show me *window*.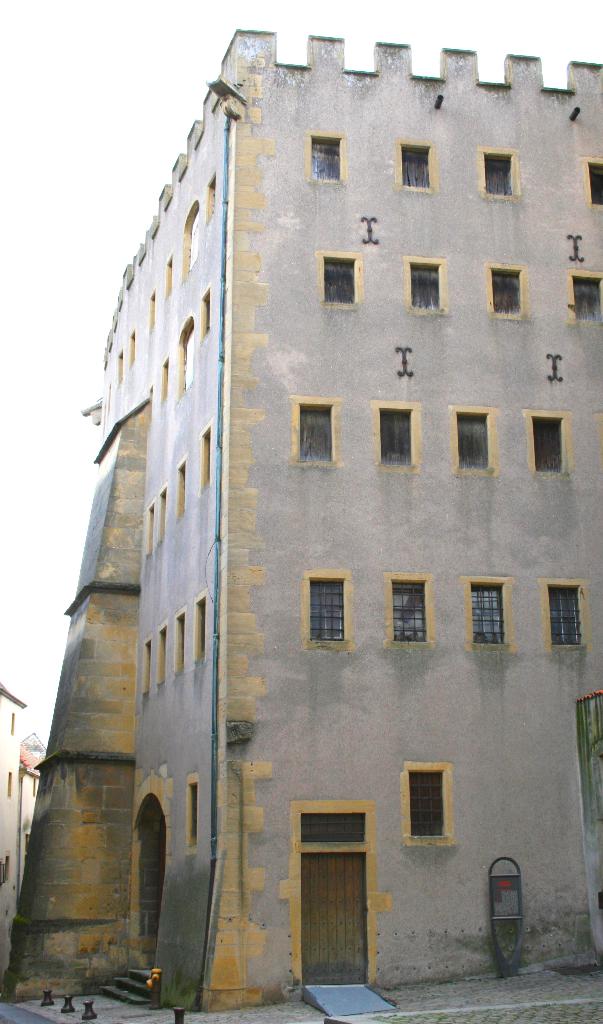
*window* is here: BBox(547, 583, 581, 652).
